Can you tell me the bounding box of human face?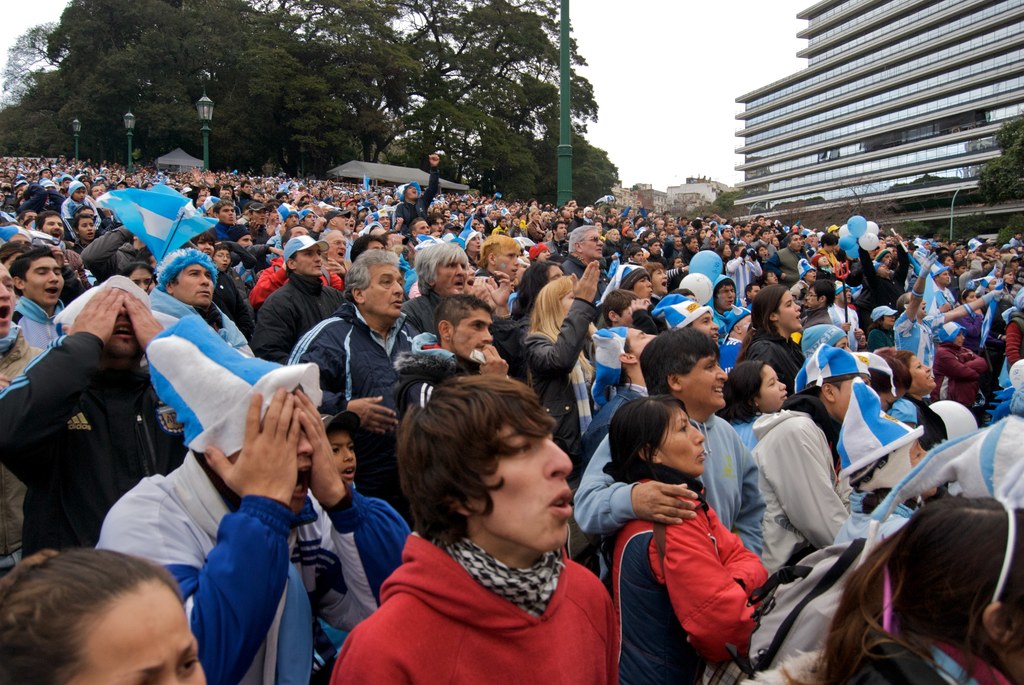
[x1=719, y1=283, x2=737, y2=309].
